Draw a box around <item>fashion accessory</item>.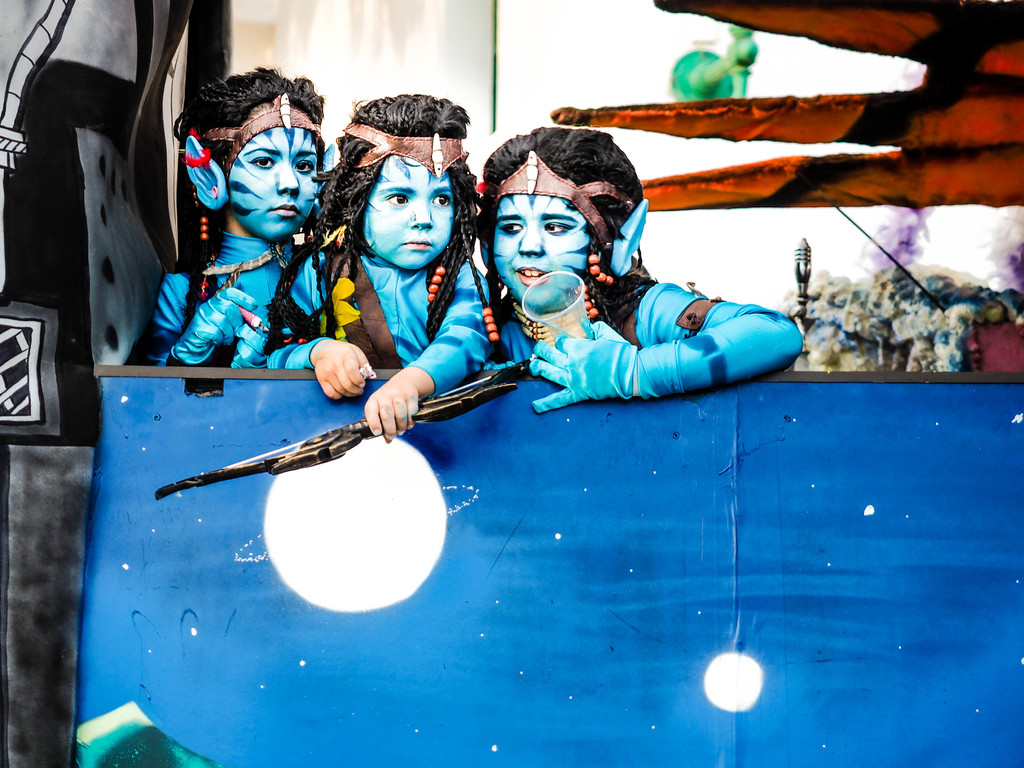
pyautogui.locateOnScreen(674, 293, 726, 338).
